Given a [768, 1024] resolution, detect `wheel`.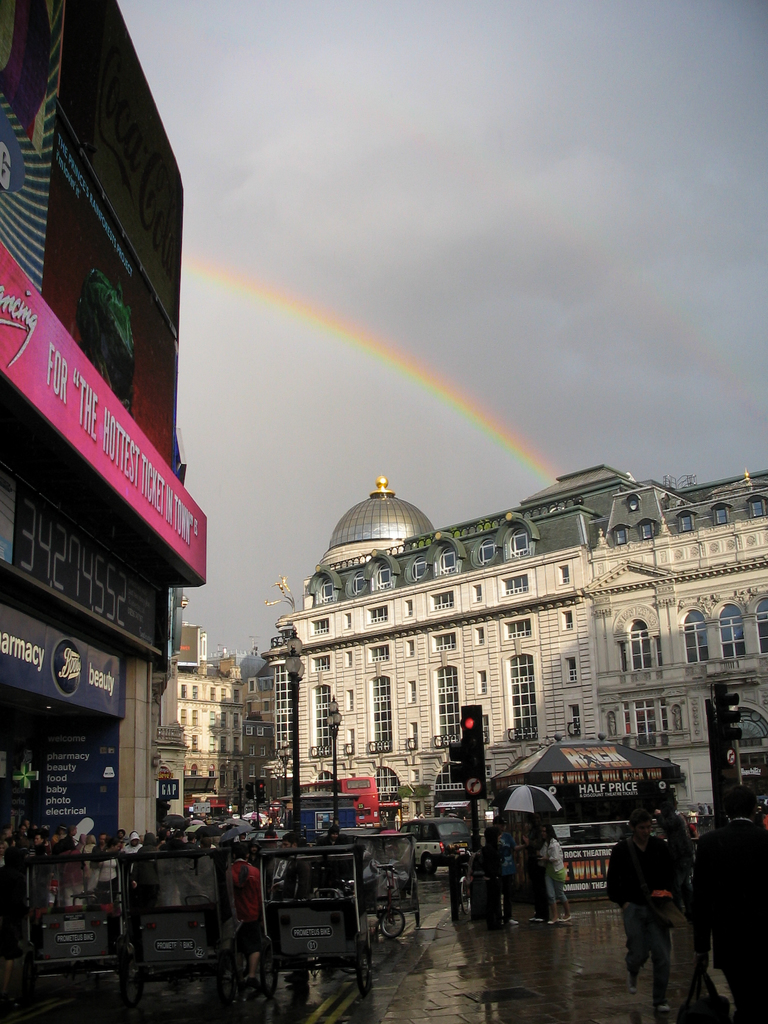
{"x1": 259, "y1": 961, "x2": 273, "y2": 996}.
